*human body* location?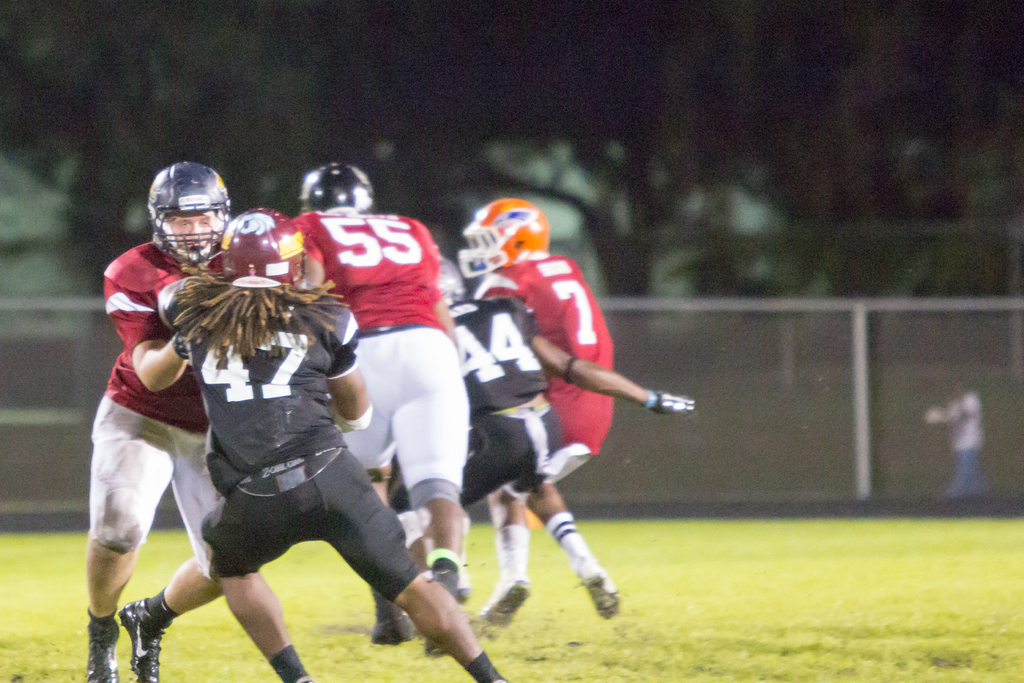
bbox(436, 292, 700, 630)
